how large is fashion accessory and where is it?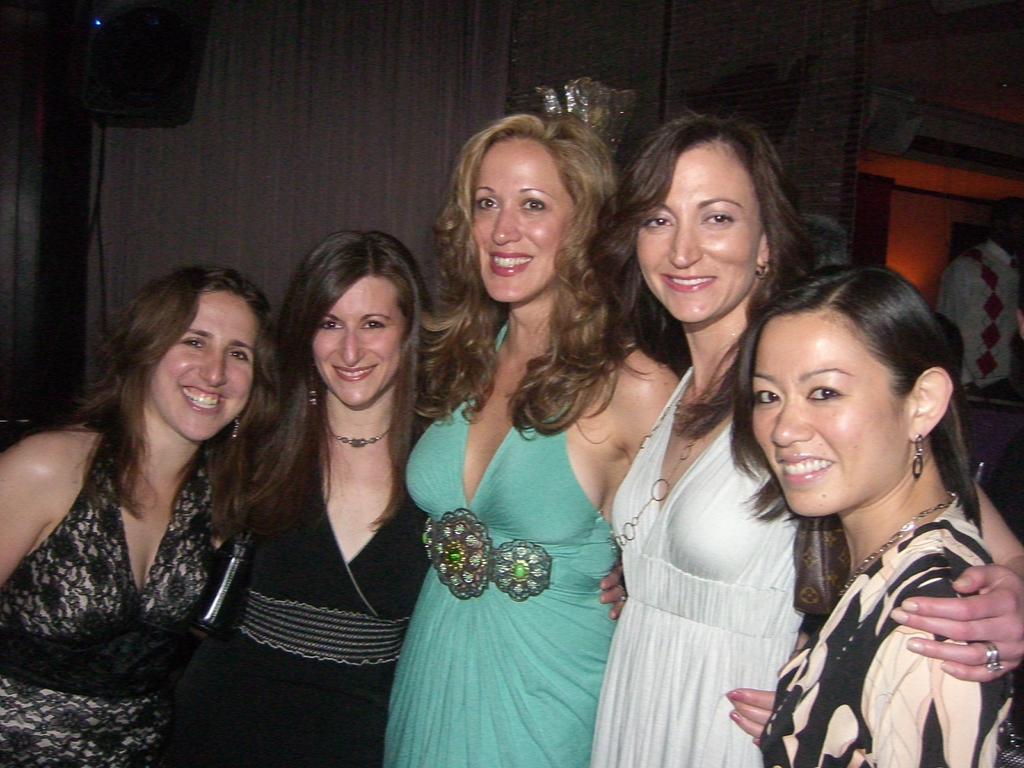
Bounding box: 728:689:739:699.
